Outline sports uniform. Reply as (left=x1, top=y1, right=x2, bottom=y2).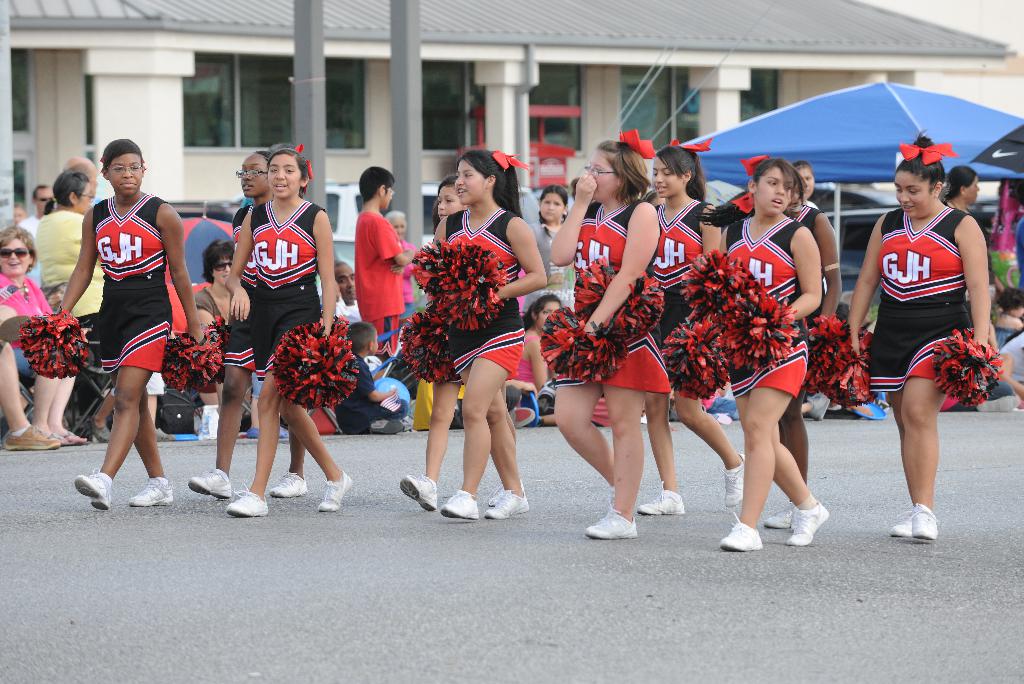
(left=552, top=186, right=673, bottom=418).
